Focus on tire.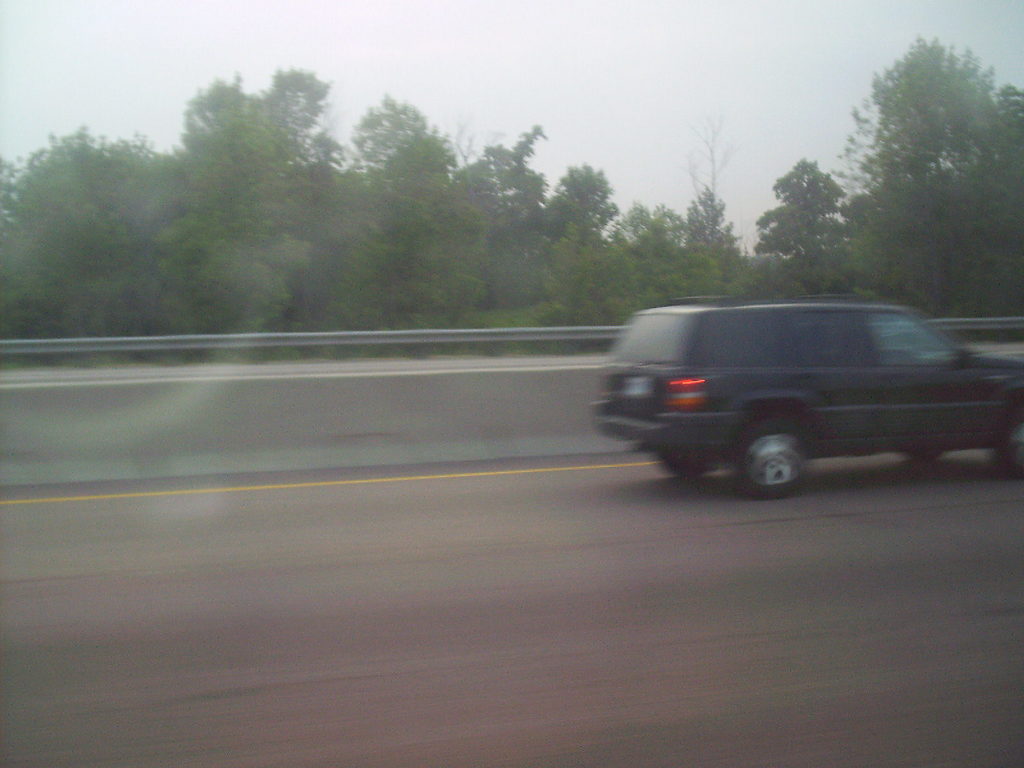
Focused at x1=733, y1=416, x2=810, y2=500.
